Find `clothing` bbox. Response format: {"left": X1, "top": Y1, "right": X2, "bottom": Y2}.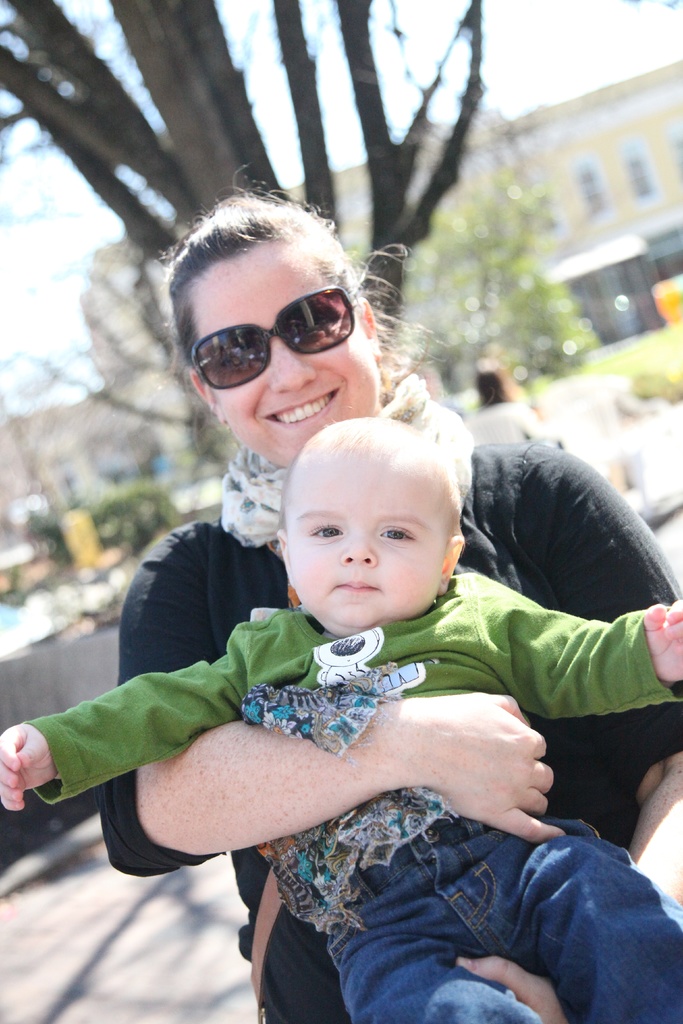
{"left": 222, "top": 374, "right": 480, "bottom": 540}.
